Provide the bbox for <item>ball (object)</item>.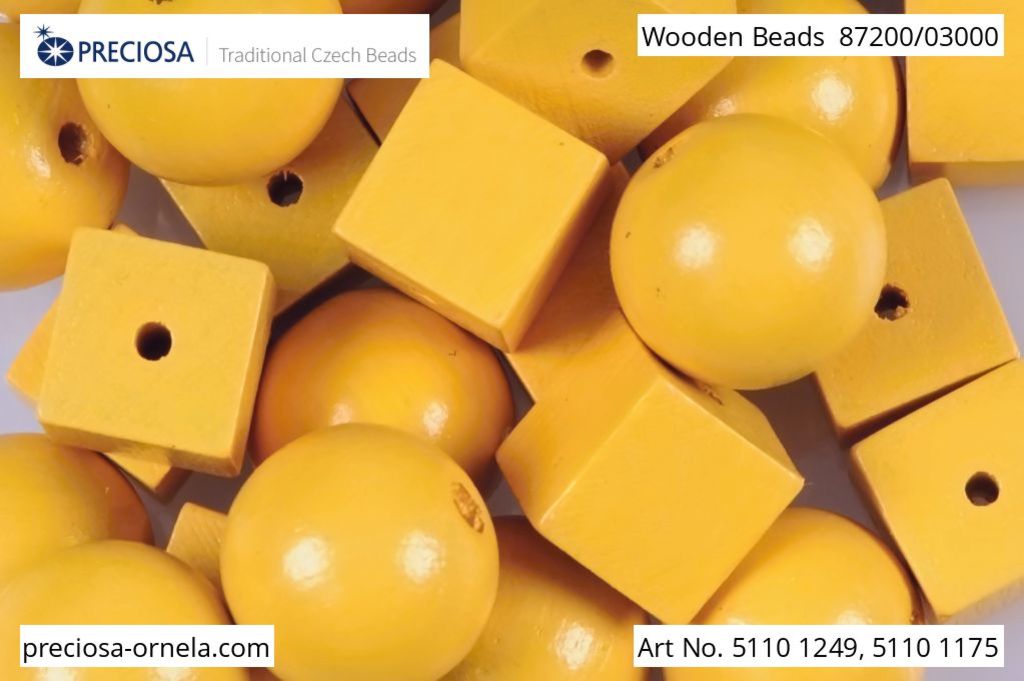
[450,519,651,680].
